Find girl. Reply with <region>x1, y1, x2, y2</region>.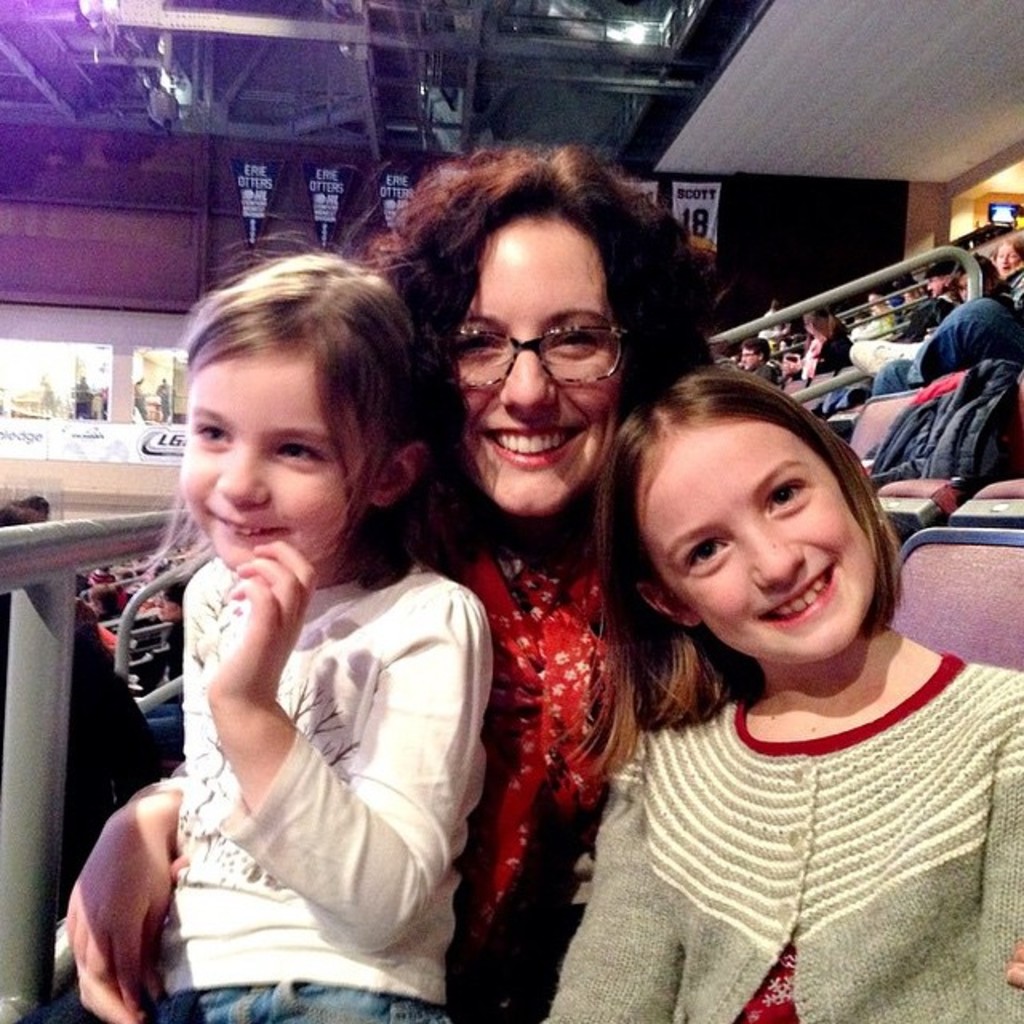
<region>542, 368, 1022, 1022</region>.
